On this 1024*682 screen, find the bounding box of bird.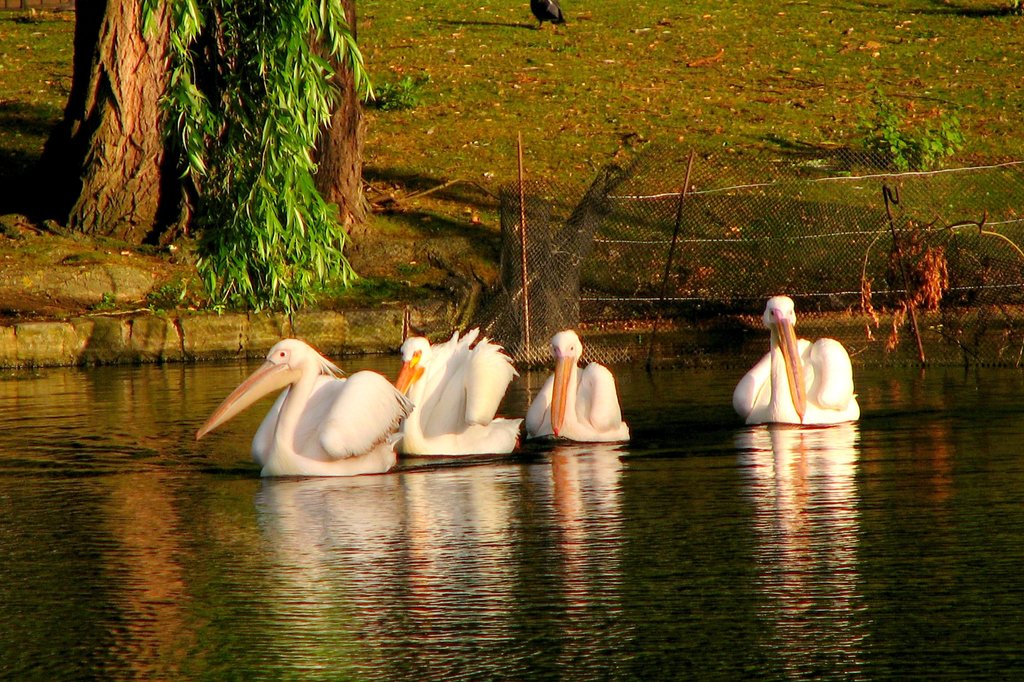
Bounding box: <box>225,339,415,473</box>.
